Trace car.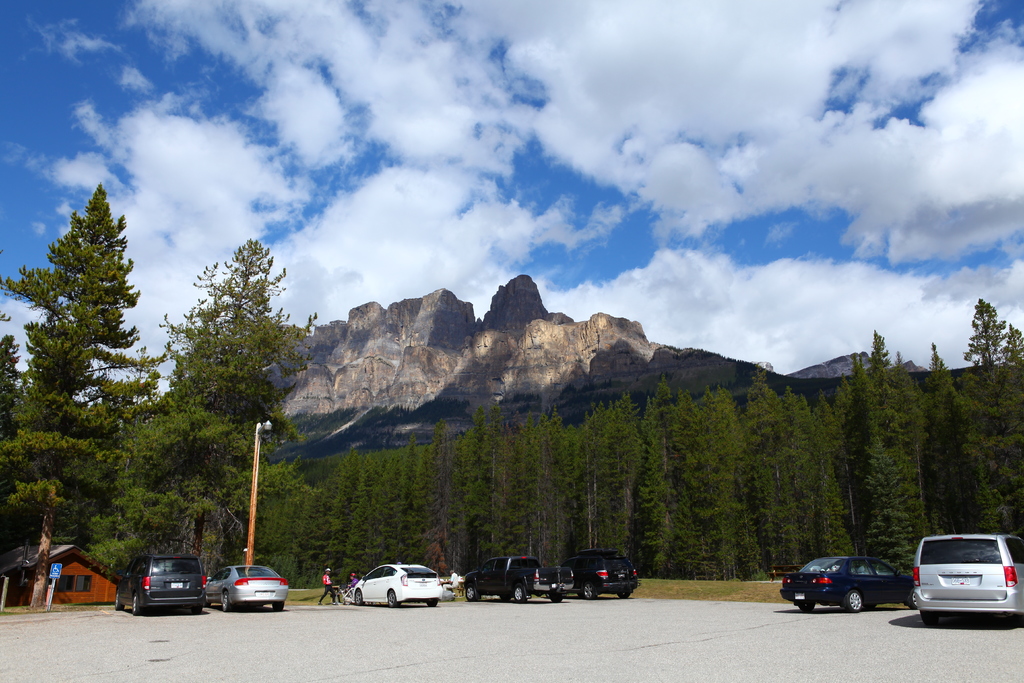
Traced to (x1=206, y1=566, x2=287, y2=609).
